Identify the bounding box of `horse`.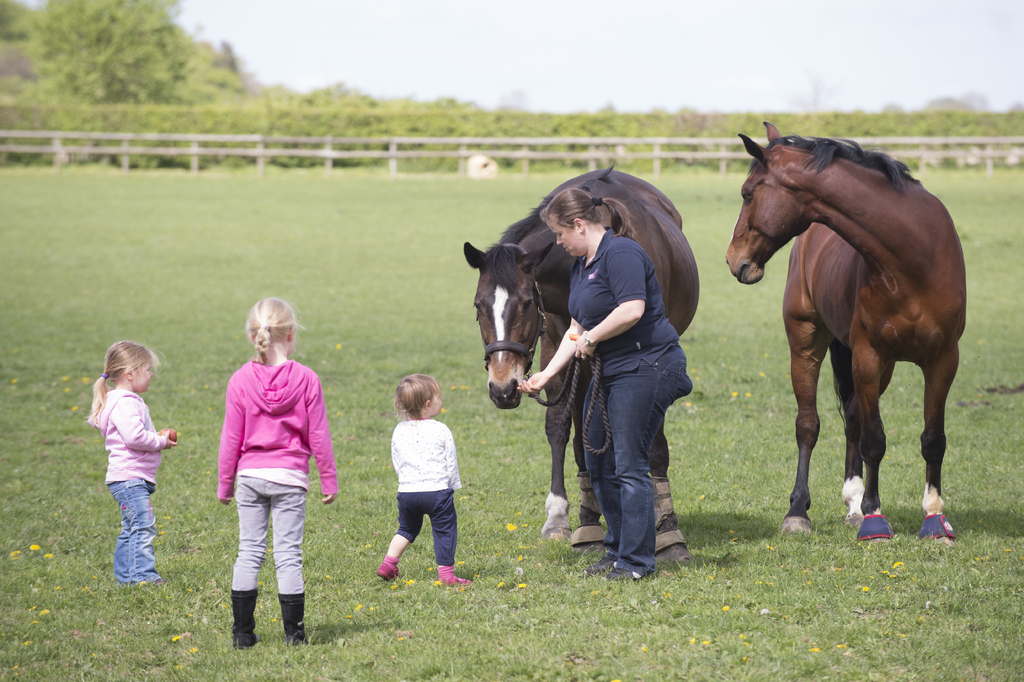
locate(461, 162, 700, 561).
